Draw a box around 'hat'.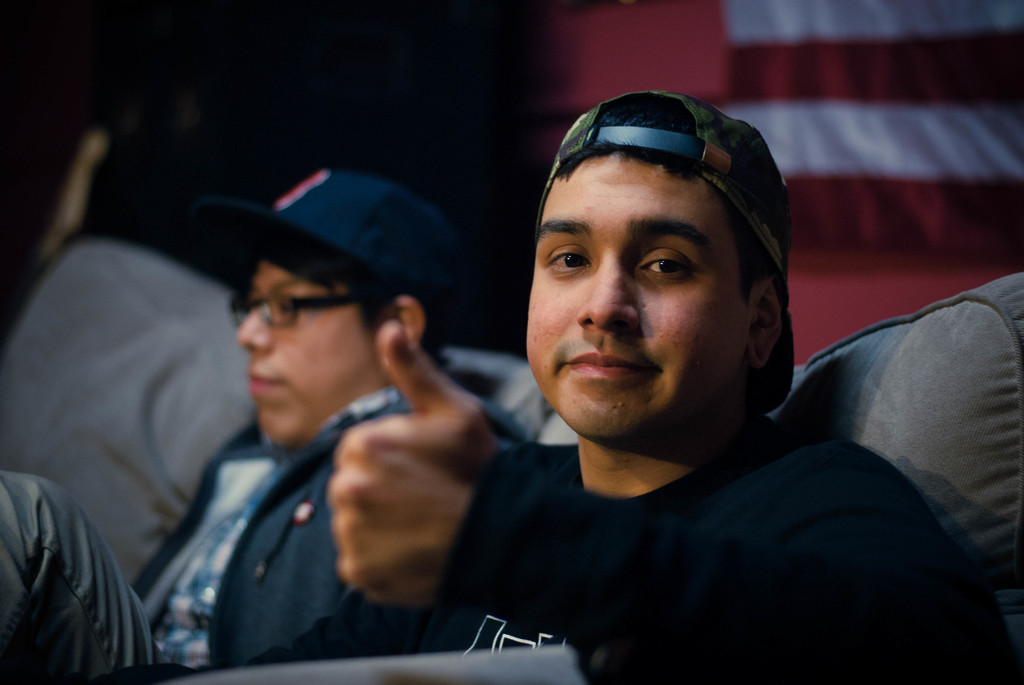
(x1=192, y1=157, x2=456, y2=307).
